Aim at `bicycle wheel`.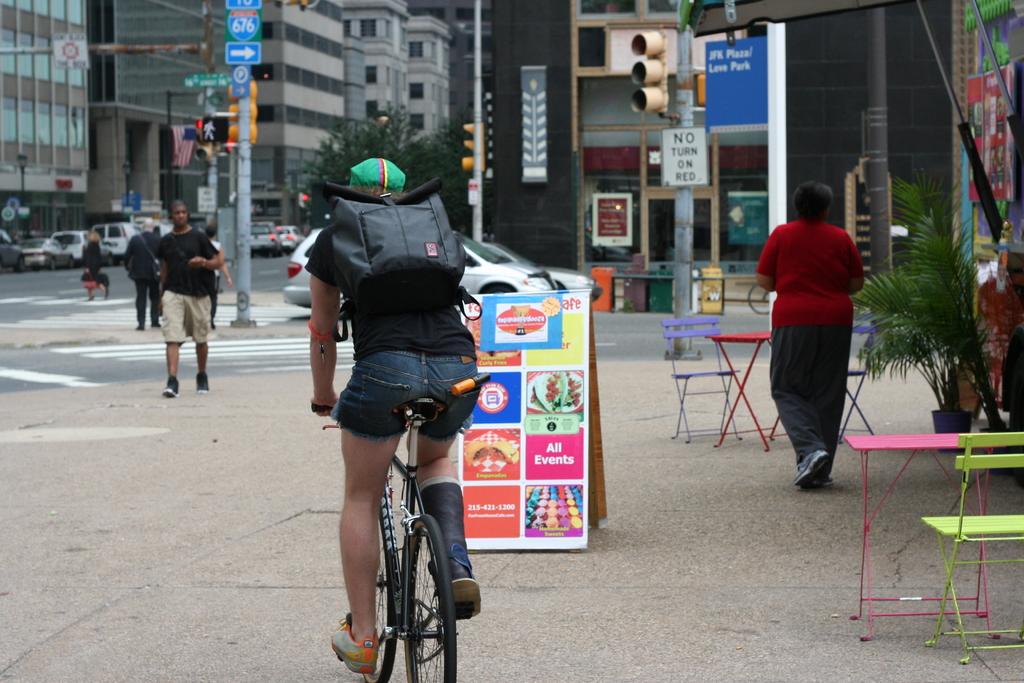
Aimed at bbox=[361, 529, 398, 682].
